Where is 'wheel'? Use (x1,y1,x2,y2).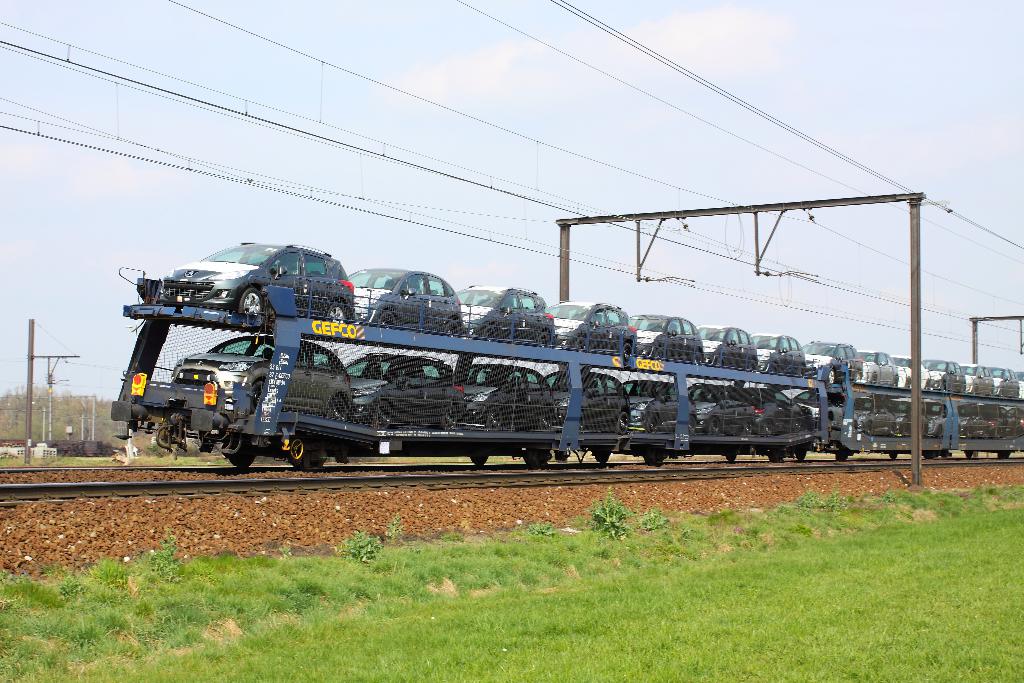
(744,418,750,435).
